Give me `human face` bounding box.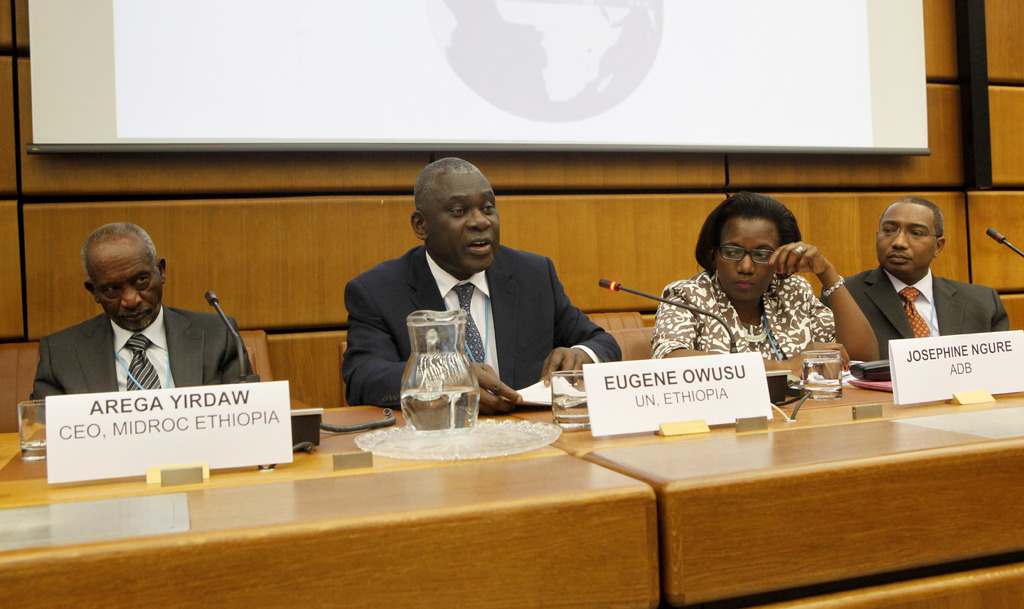
<region>875, 208, 938, 272</region>.
